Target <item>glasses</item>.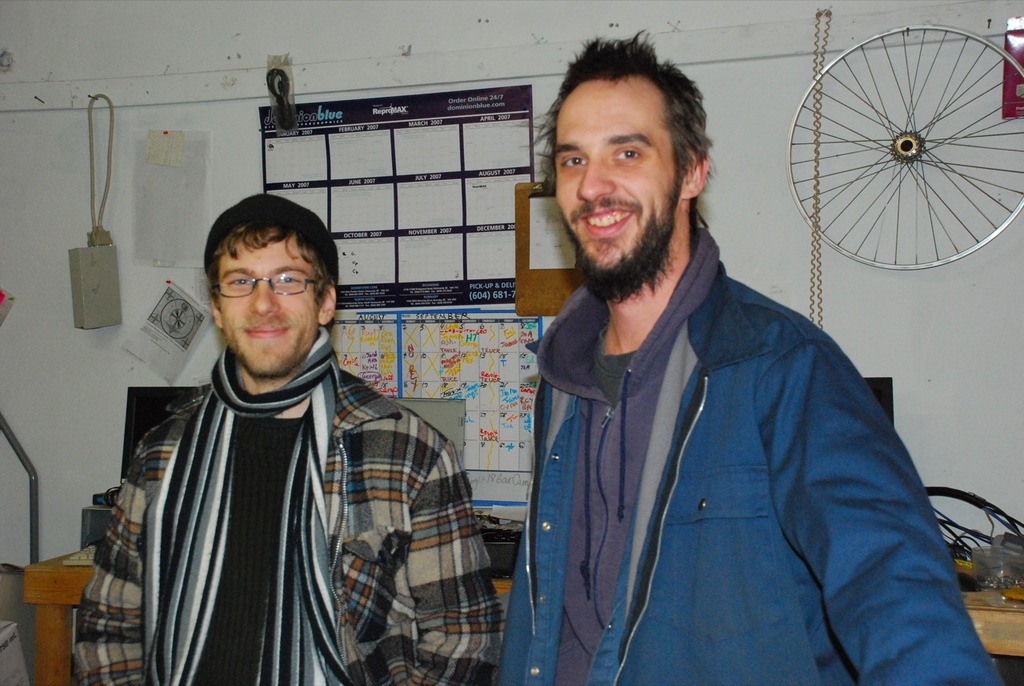
Target region: region(213, 274, 324, 299).
